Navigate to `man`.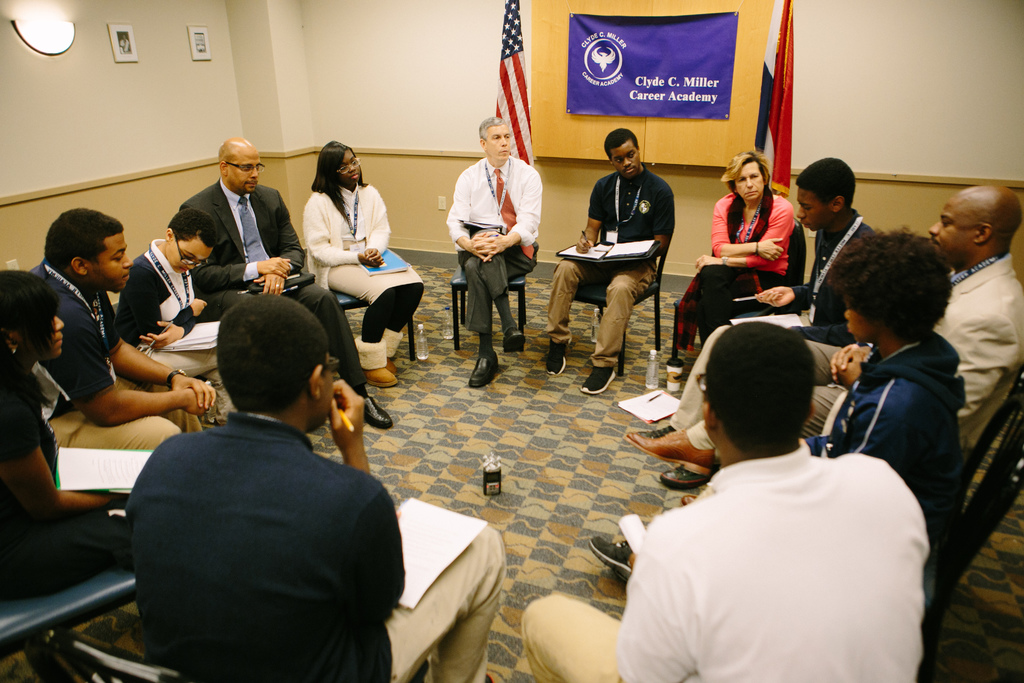
Navigation target: (124,293,510,682).
